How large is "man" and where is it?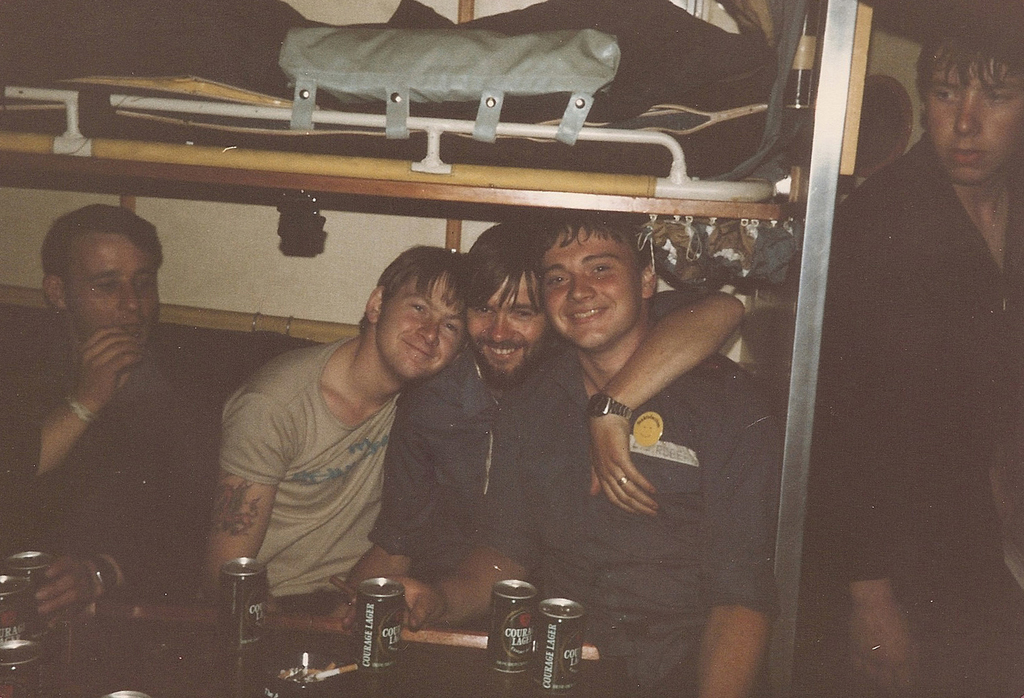
Bounding box: [x1=315, y1=209, x2=745, y2=621].
